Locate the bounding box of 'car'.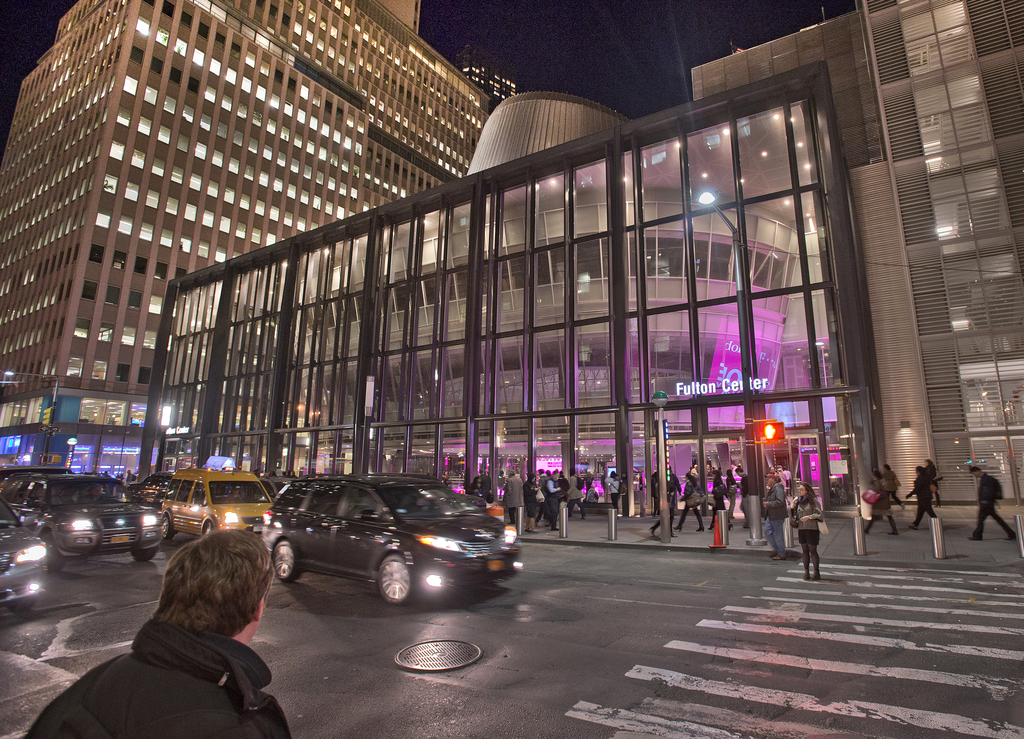
Bounding box: box(0, 499, 45, 615).
